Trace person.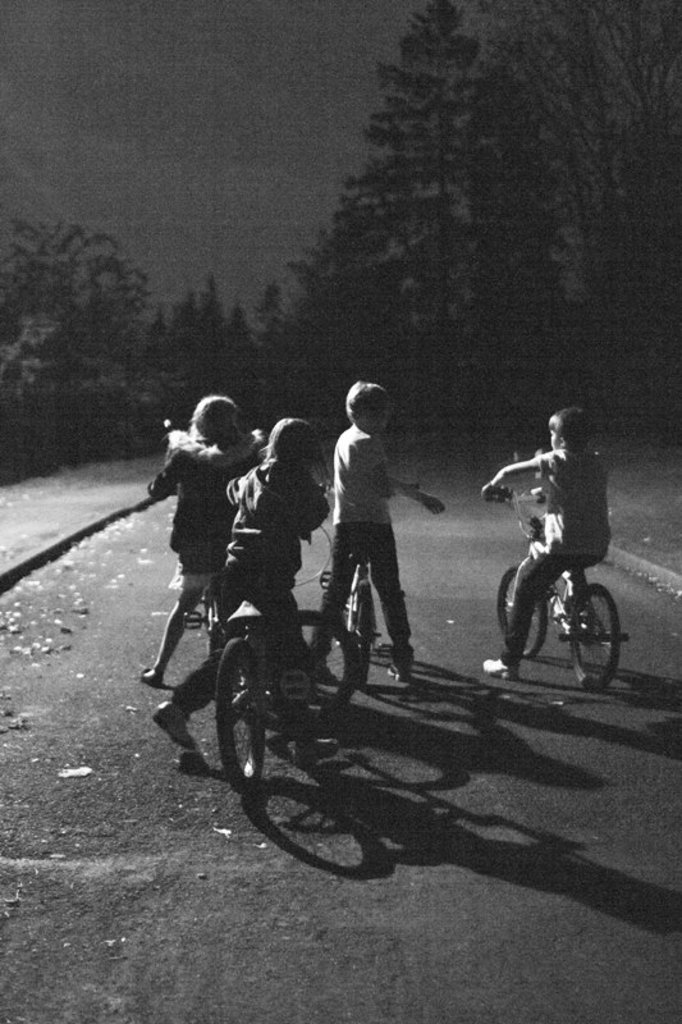
Traced to pyautogui.locateOnScreen(484, 404, 605, 681).
